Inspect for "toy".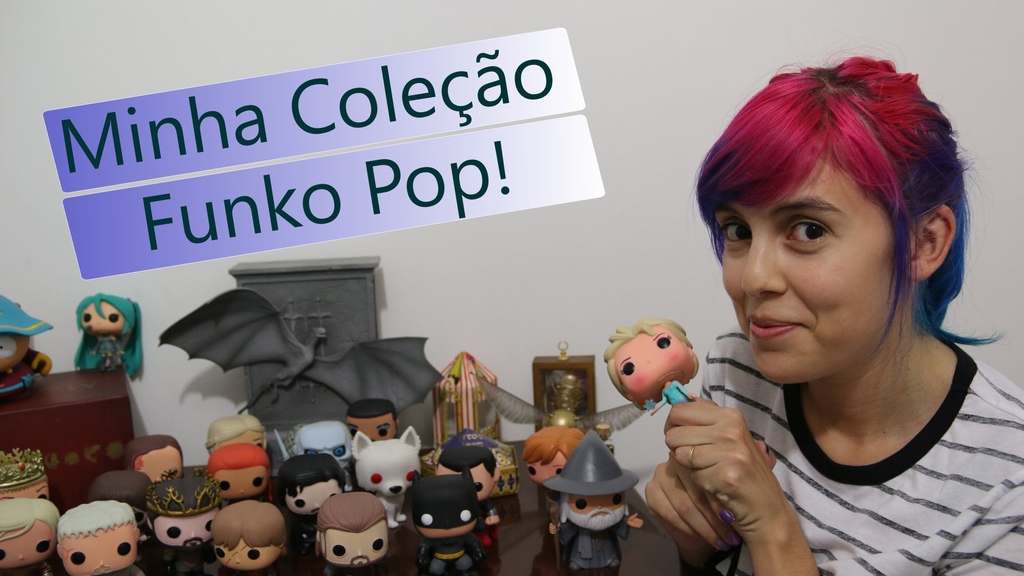
Inspection: [136, 467, 236, 545].
